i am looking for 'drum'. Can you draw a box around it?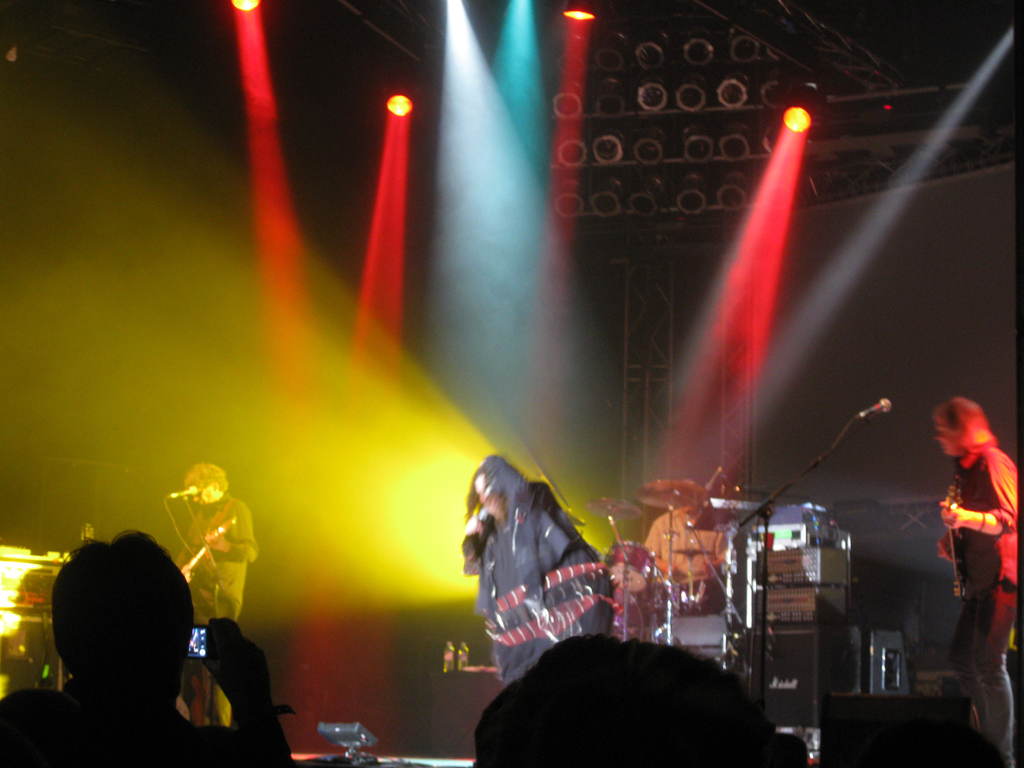
Sure, the bounding box is (607,539,655,591).
